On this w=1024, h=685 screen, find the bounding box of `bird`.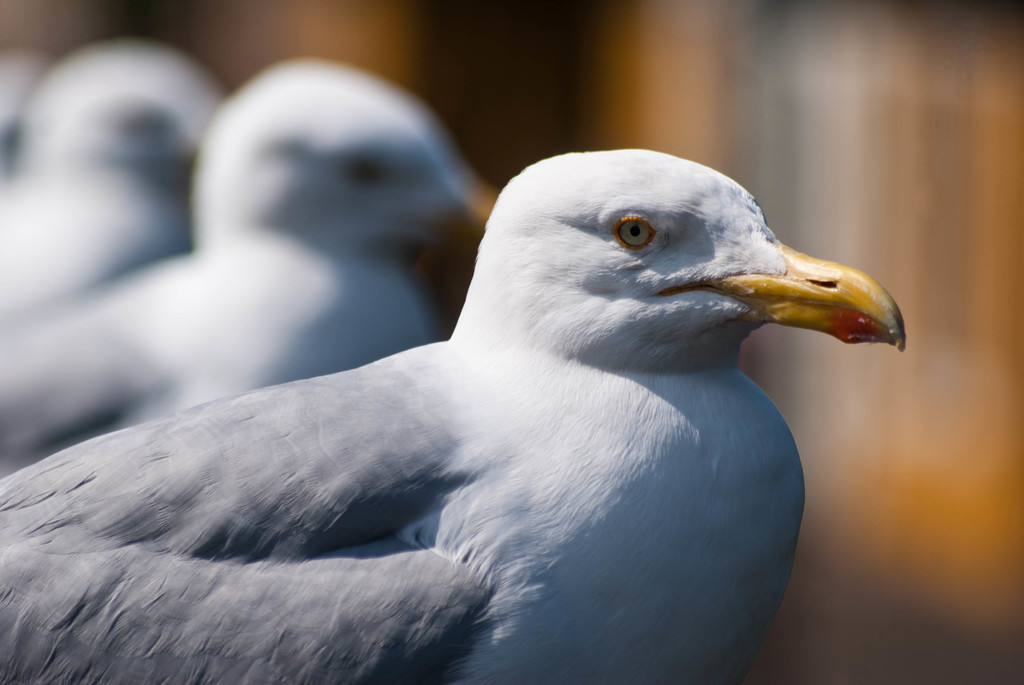
Bounding box: detection(0, 54, 502, 479).
